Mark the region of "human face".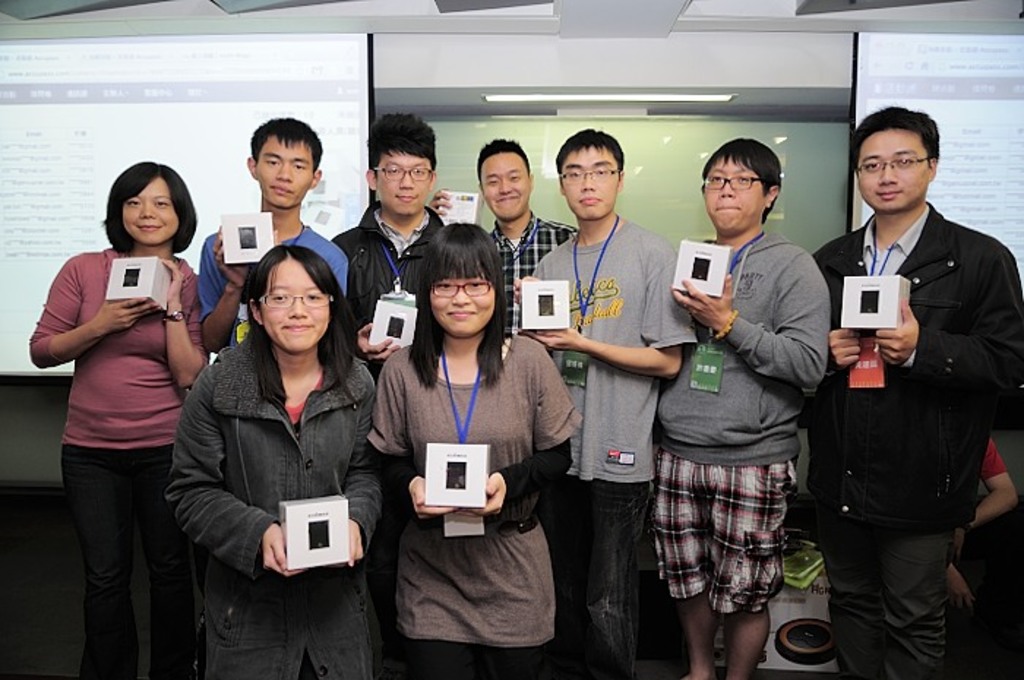
Region: box=[118, 180, 177, 250].
